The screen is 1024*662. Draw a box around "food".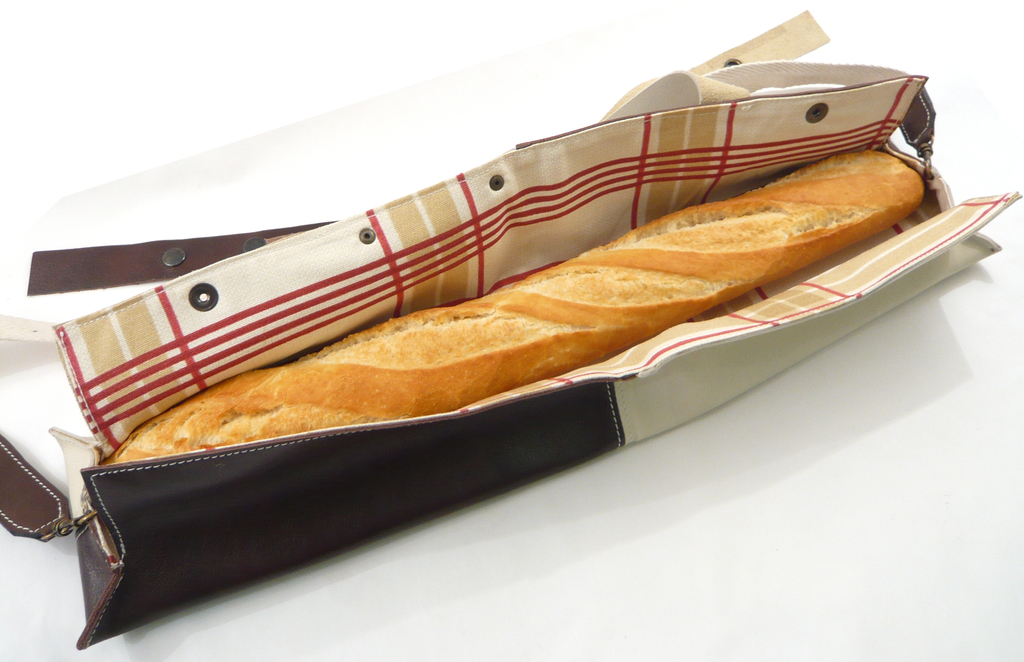
x1=124 y1=70 x2=961 y2=437.
